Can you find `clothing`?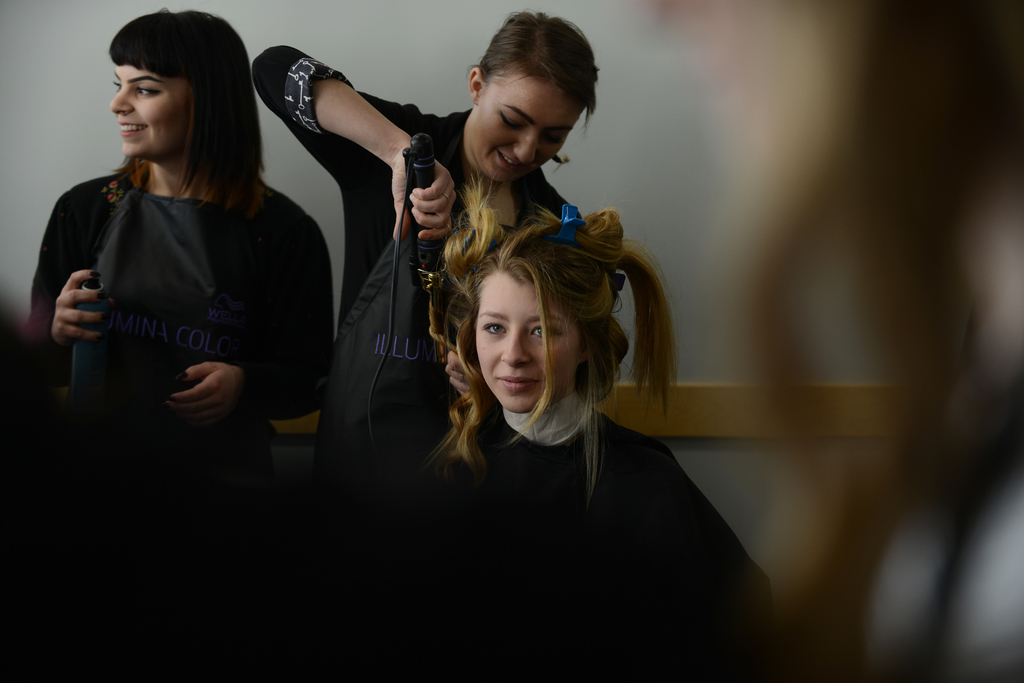
Yes, bounding box: [x1=239, y1=38, x2=577, y2=491].
